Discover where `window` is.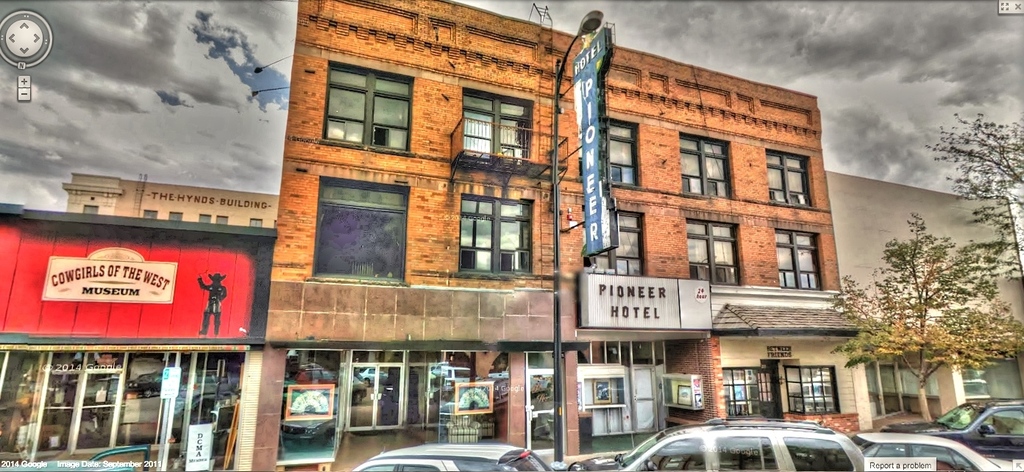
Discovered at (463, 88, 536, 163).
